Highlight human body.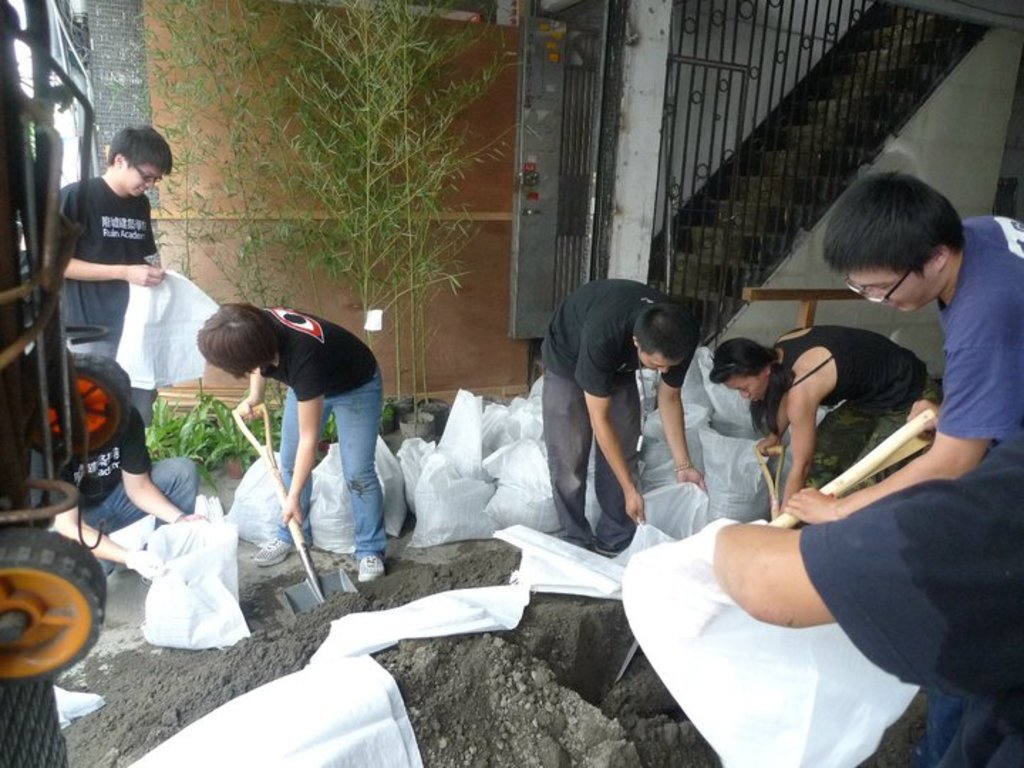
Highlighted region: <box>201,300,387,603</box>.
